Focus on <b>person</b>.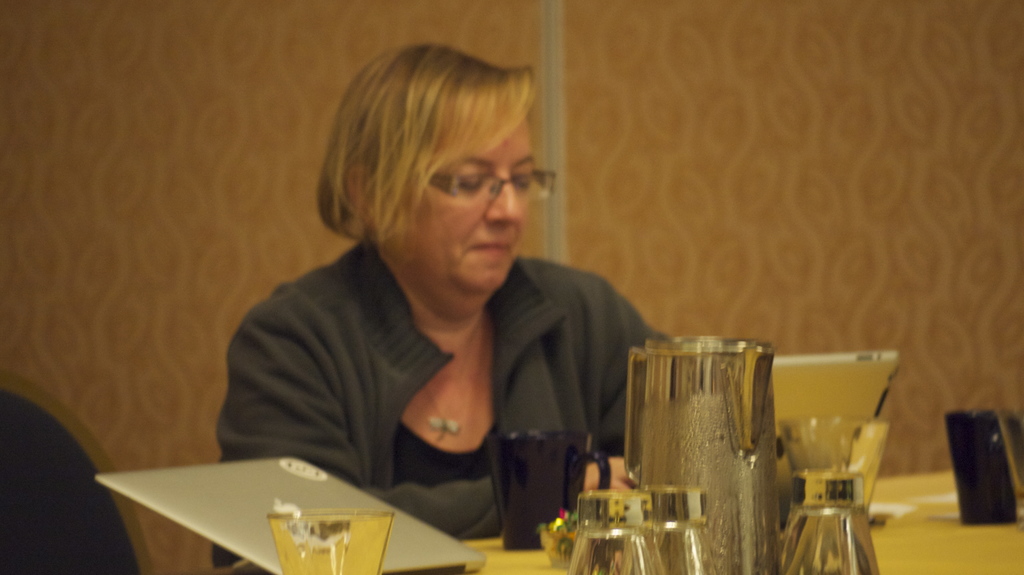
Focused at 218, 40, 673, 574.
